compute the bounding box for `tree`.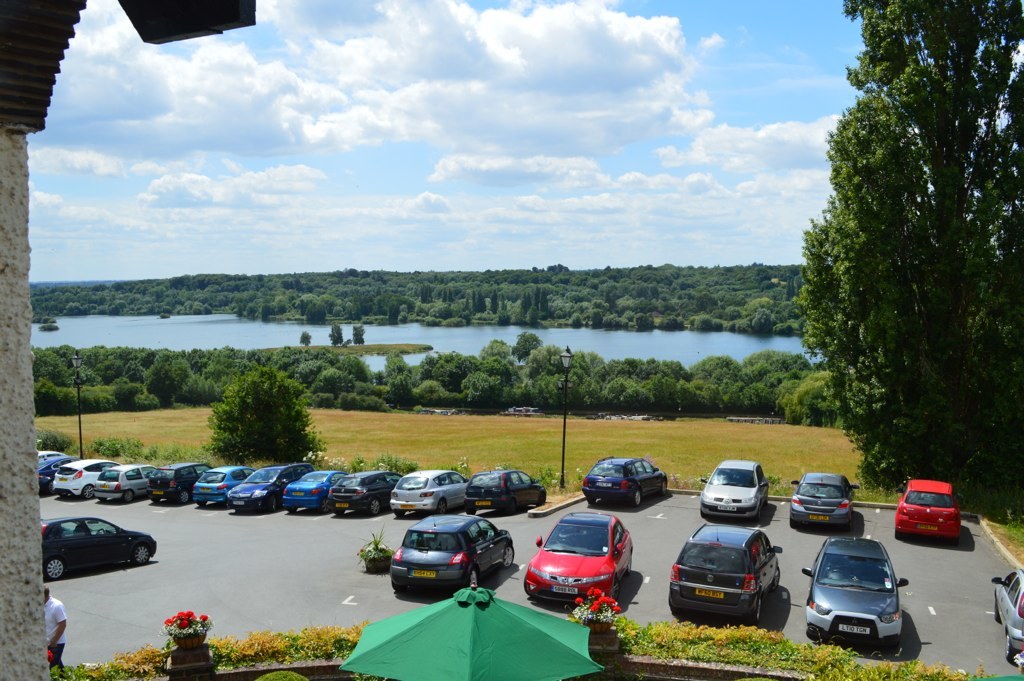
crop(208, 365, 330, 458).
